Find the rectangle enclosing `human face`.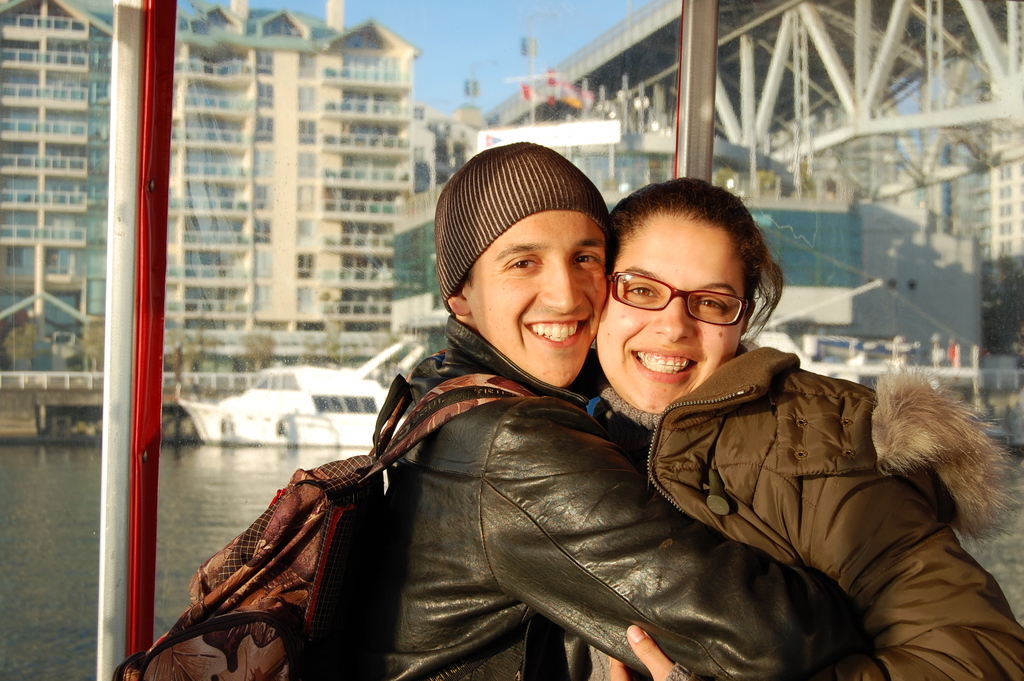
bbox(465, 210, 609, 387).
